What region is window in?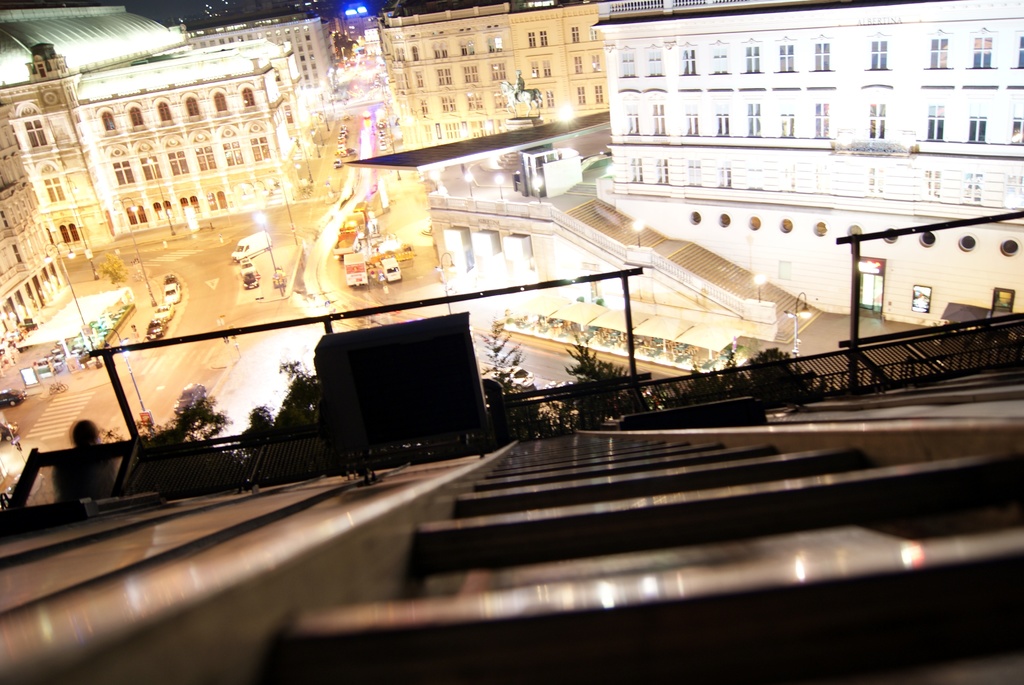
detection(744, 103, 762, 134).
